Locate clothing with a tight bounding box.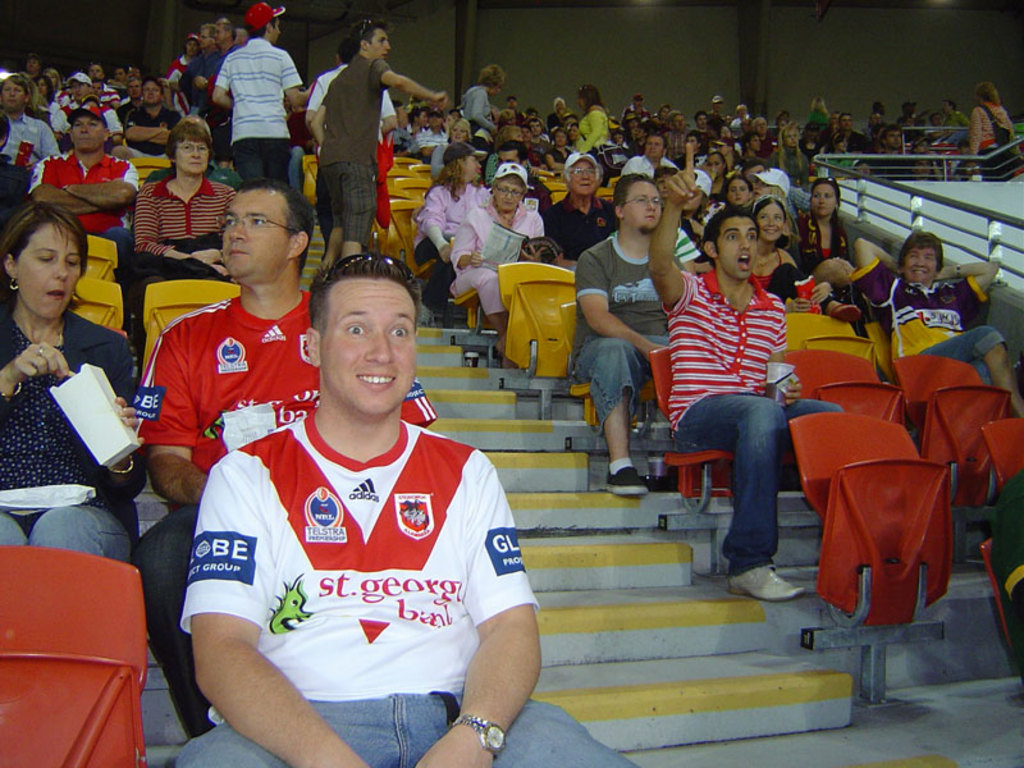
(897, 106, 922, 125).
